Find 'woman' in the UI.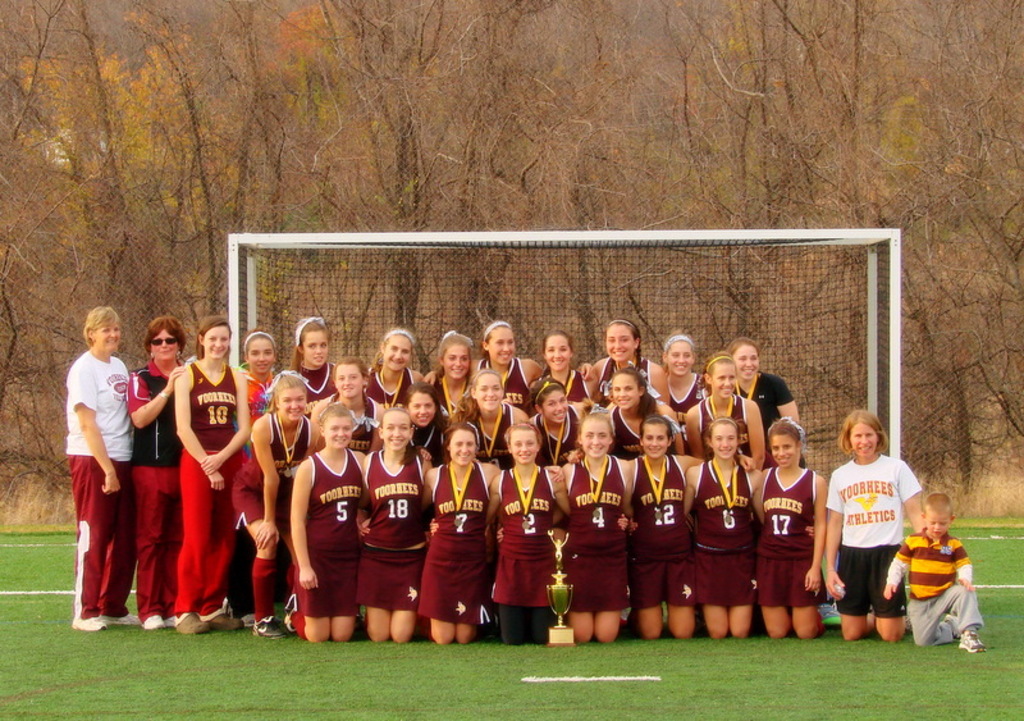
UI element at 172,314,250,634.
